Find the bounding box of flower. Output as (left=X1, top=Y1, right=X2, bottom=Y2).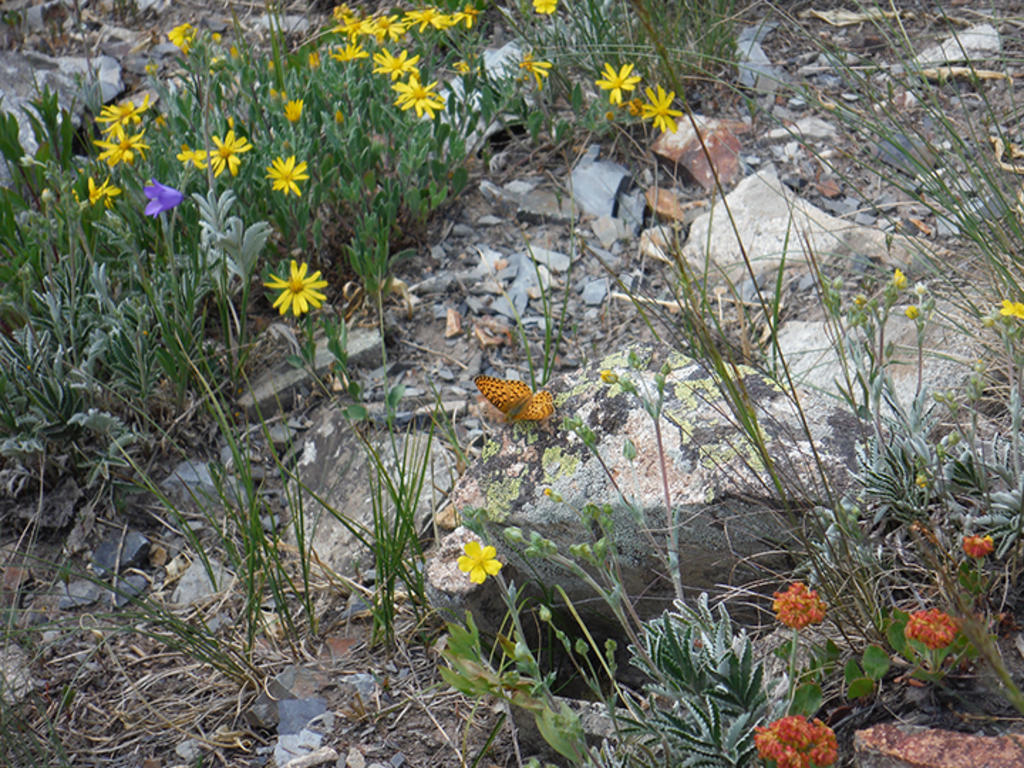
(left=164, top=21, right=195, bottom=58).
